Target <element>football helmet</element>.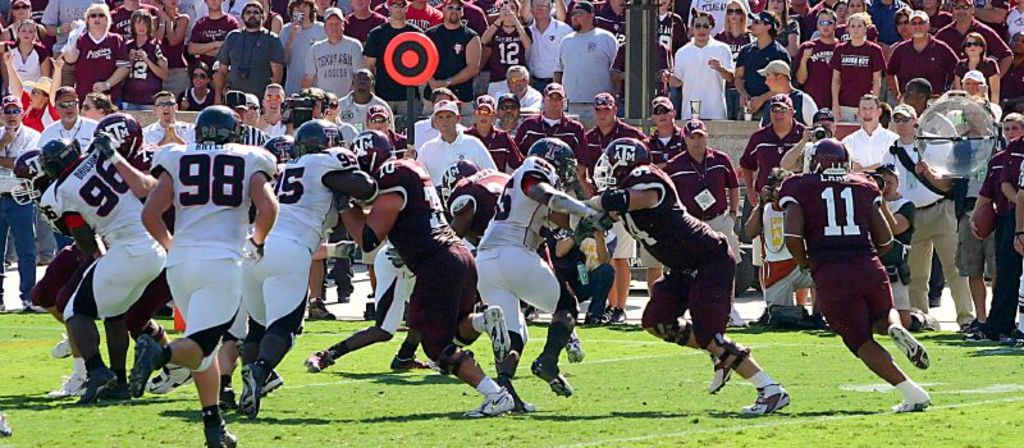
Target region: Rect(188, 104, 251, 148).
